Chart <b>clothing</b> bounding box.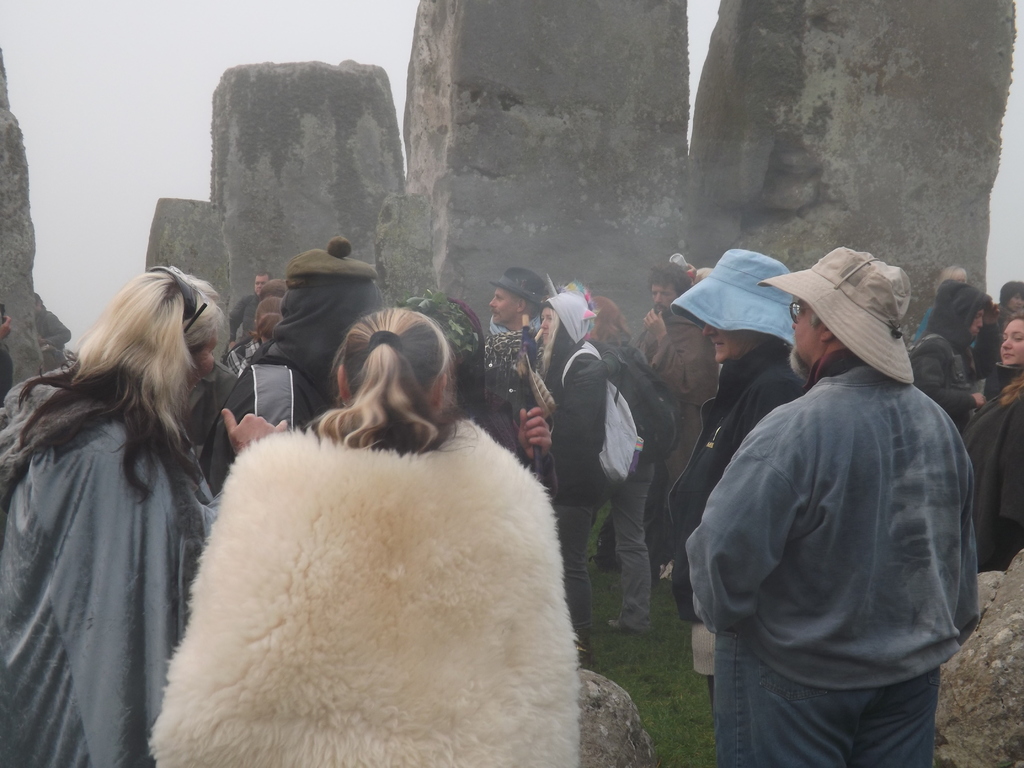
Charted: select_region(480, 317, 554, 458).
